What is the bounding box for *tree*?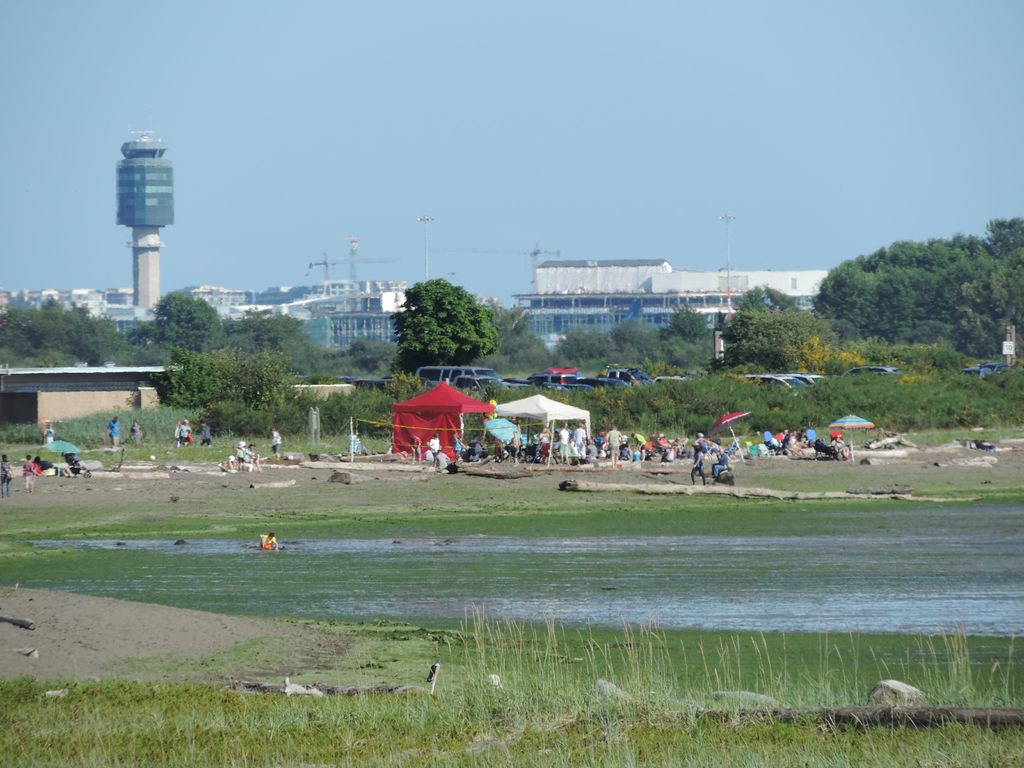
(387, 276, 512, 348).
